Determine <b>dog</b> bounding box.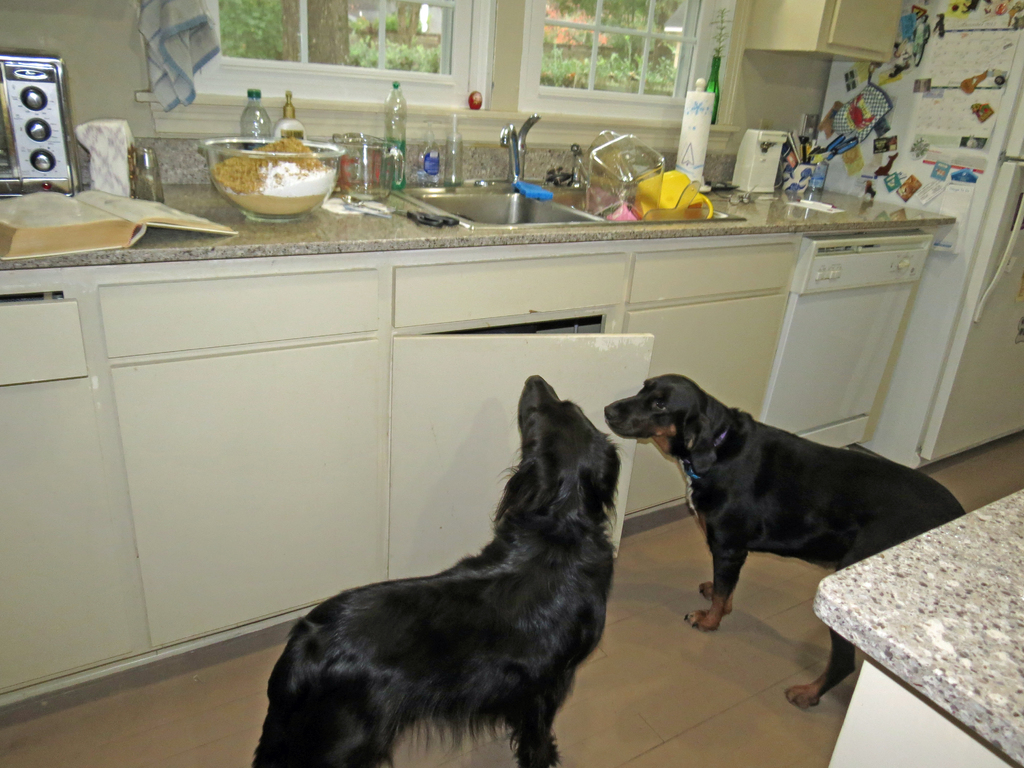
Determined: 604 372 967 710.
